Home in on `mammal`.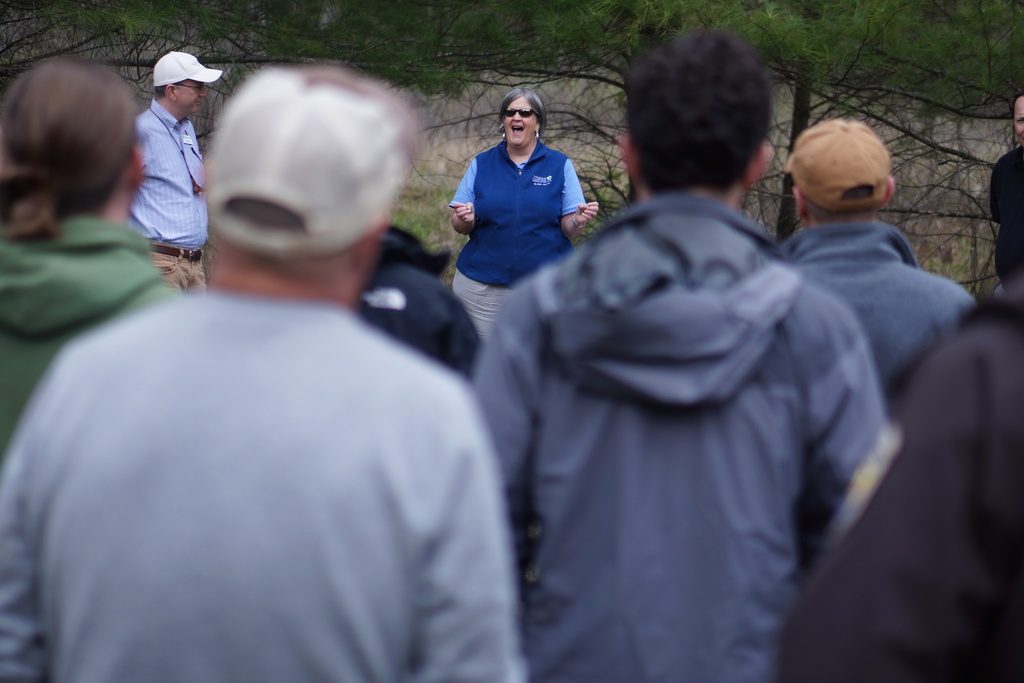
Homed in at pyautogui.locateOnScreen(775, 279, 1023, 682).
